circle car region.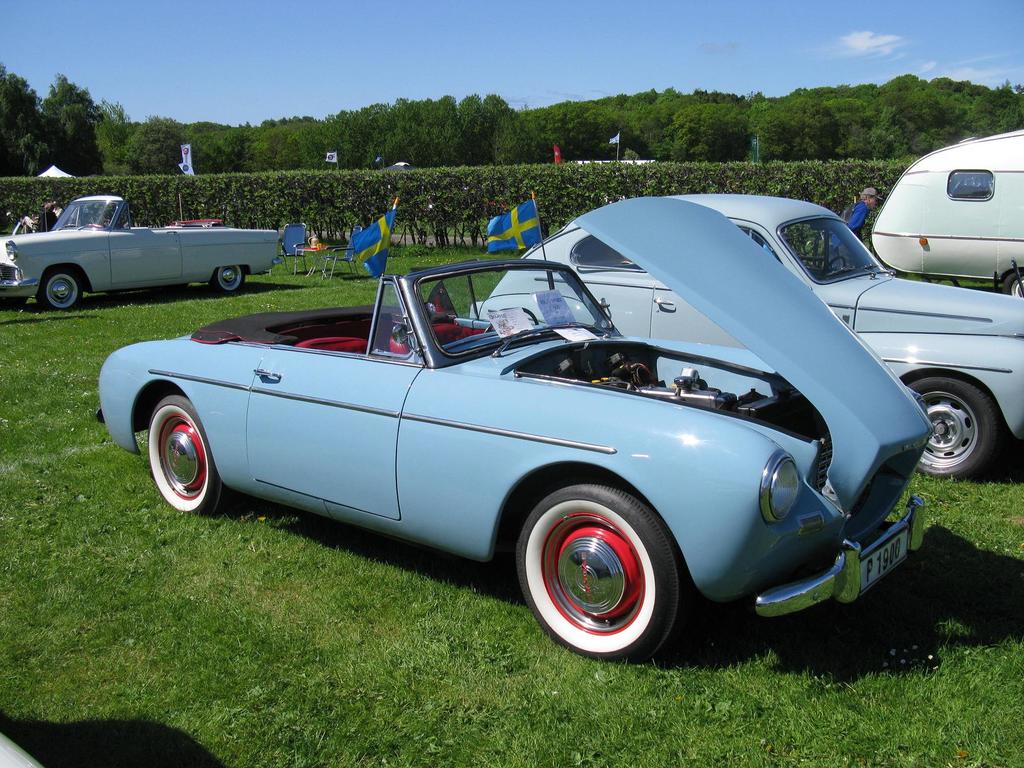
Region: pyautogui.locateOnScreen(0, 192, 283, 312).
